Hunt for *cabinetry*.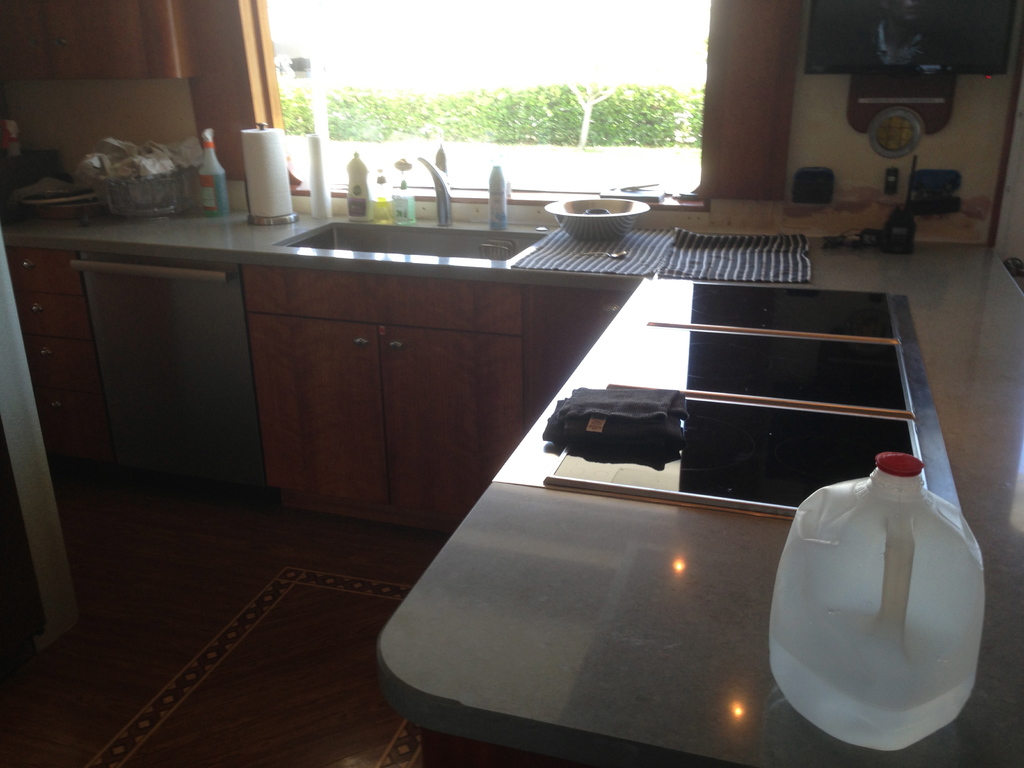
Hunted down at 238 266 525 532.
